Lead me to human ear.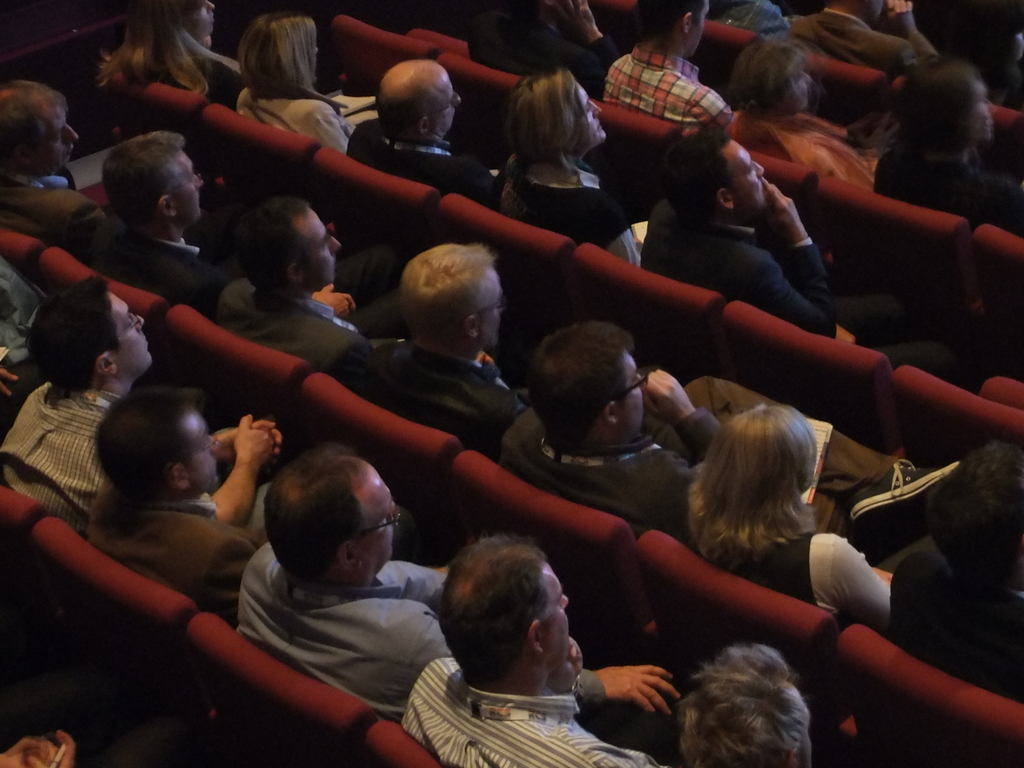
Lead to BBox(96, 347, 115, 373).
